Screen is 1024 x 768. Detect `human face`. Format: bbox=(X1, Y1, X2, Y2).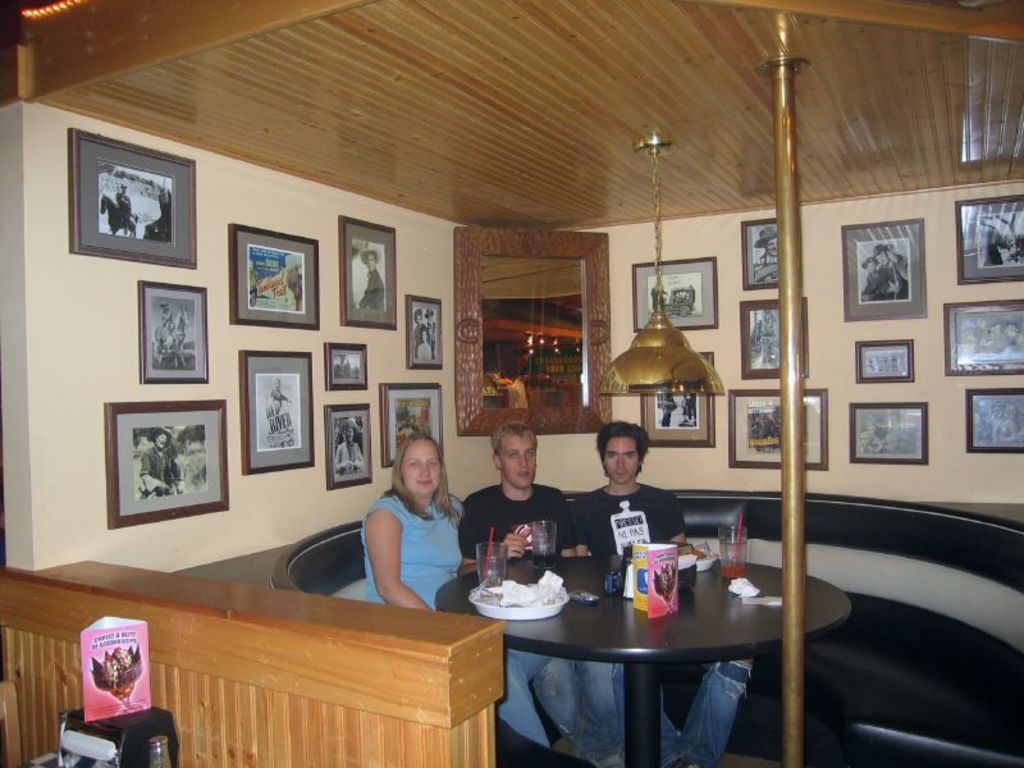
bbox=(346, 428, 352, 438).
